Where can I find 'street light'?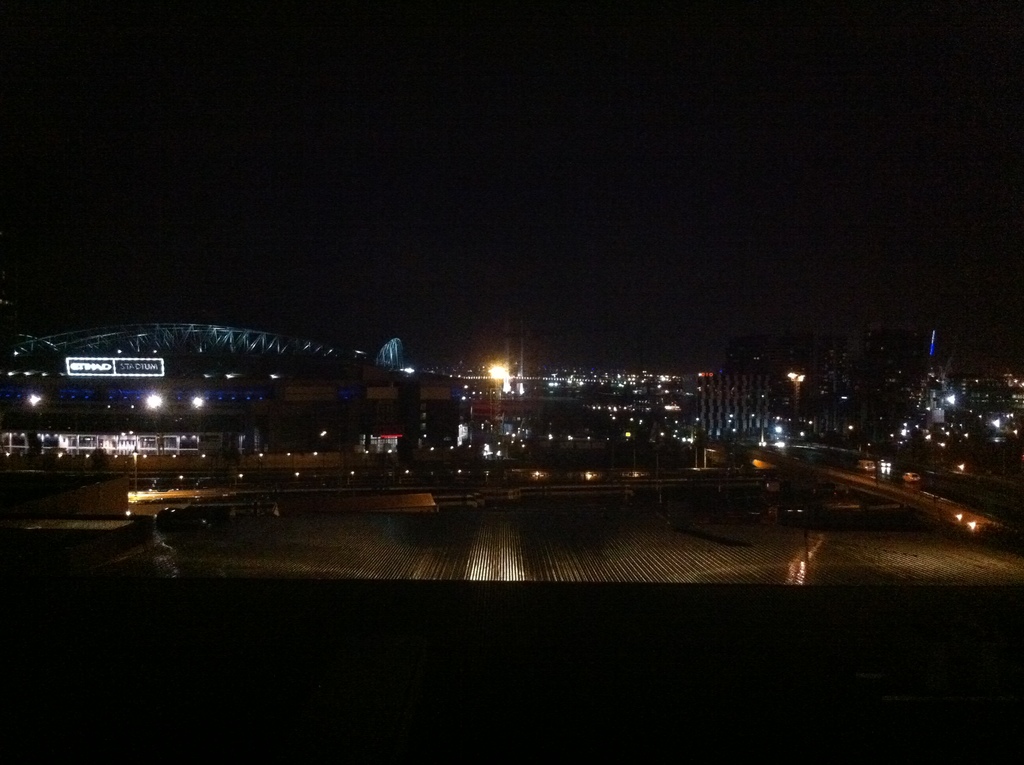
You can find it at 131/445/141/495.
